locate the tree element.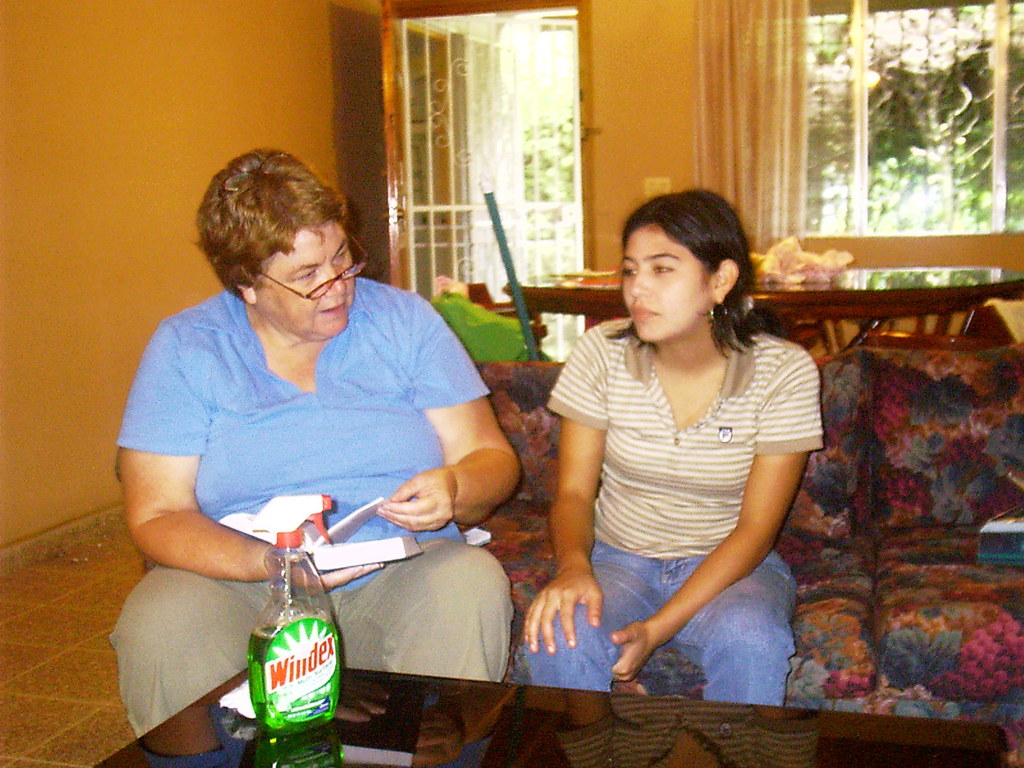
Element bbox: {"left": 805, "top": 1, "right": 1023, "bottom": 291}.
